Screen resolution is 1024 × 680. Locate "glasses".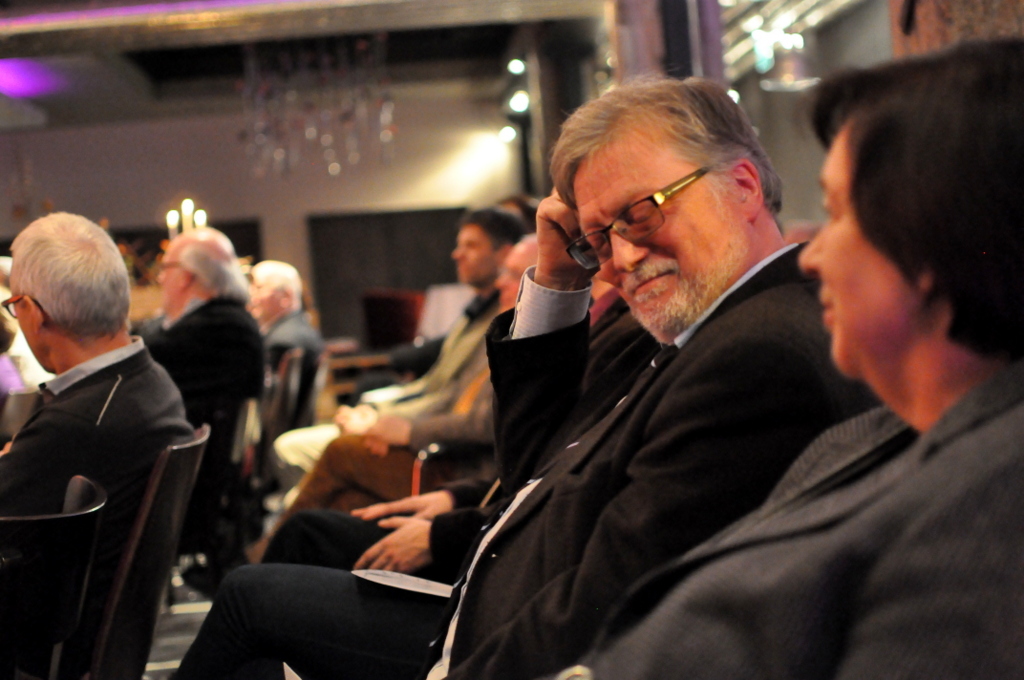
1 296 20 320.
